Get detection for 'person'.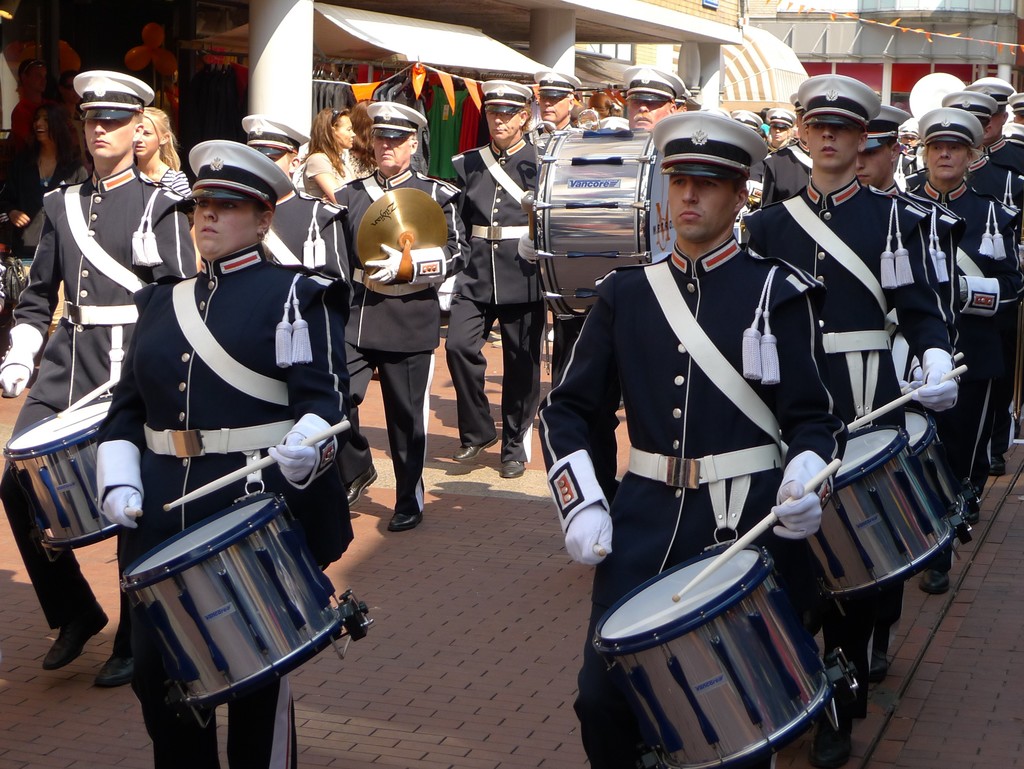
Detection: x1=532, y1=72, x2=585, y2=188.
